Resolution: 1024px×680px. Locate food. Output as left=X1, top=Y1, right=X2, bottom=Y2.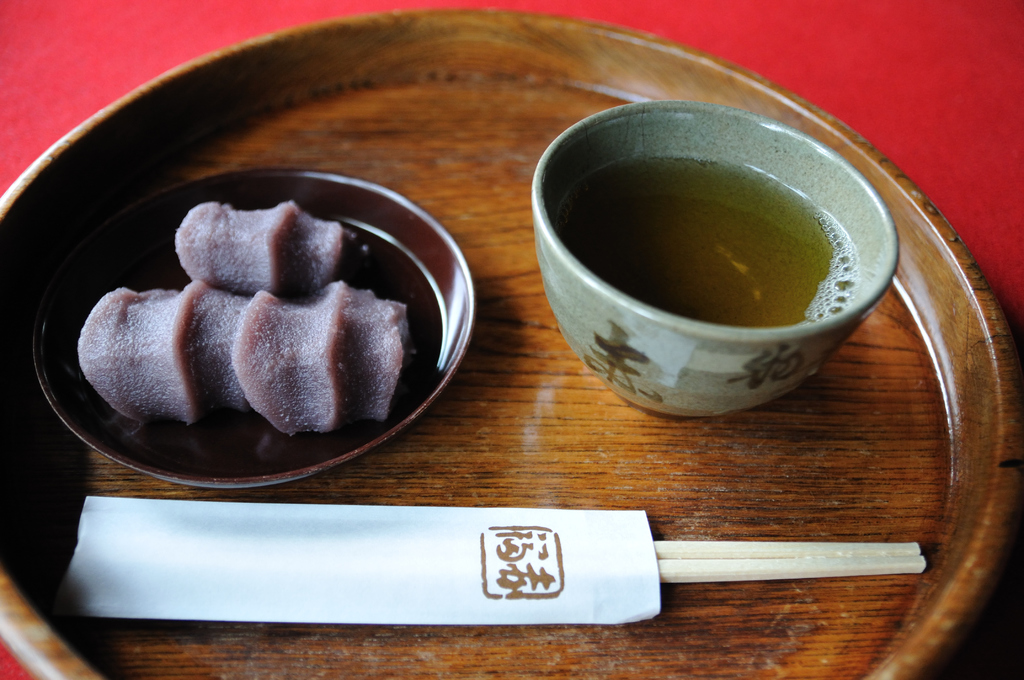
left=557, top=149, right=858, bottom=331.
